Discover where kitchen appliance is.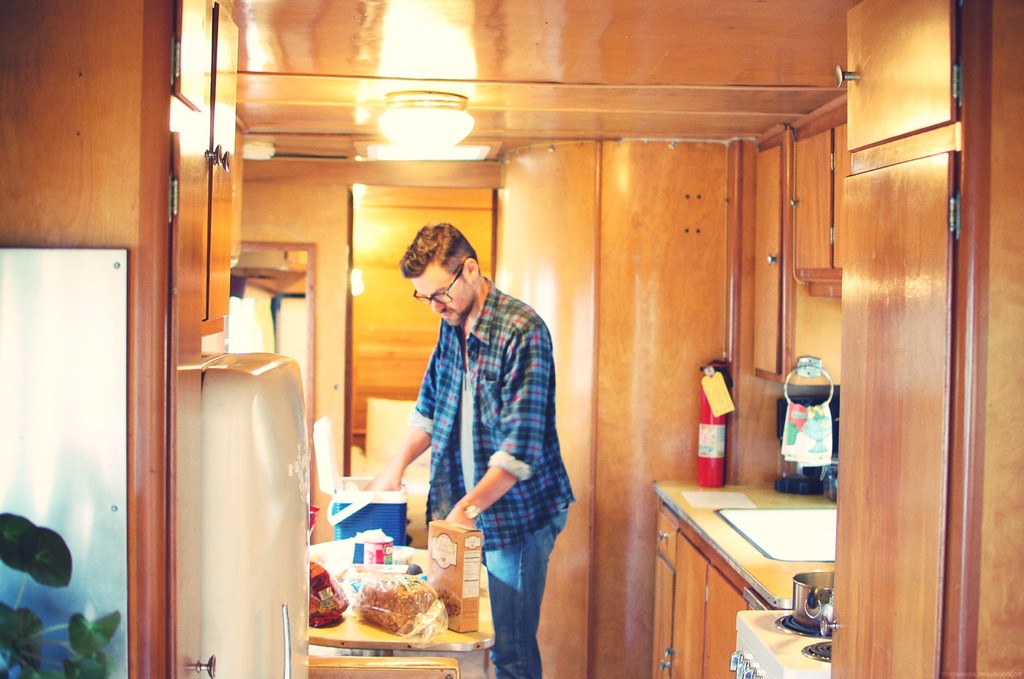
Discovered at left=700, top=366, right=735, bottom=487.
